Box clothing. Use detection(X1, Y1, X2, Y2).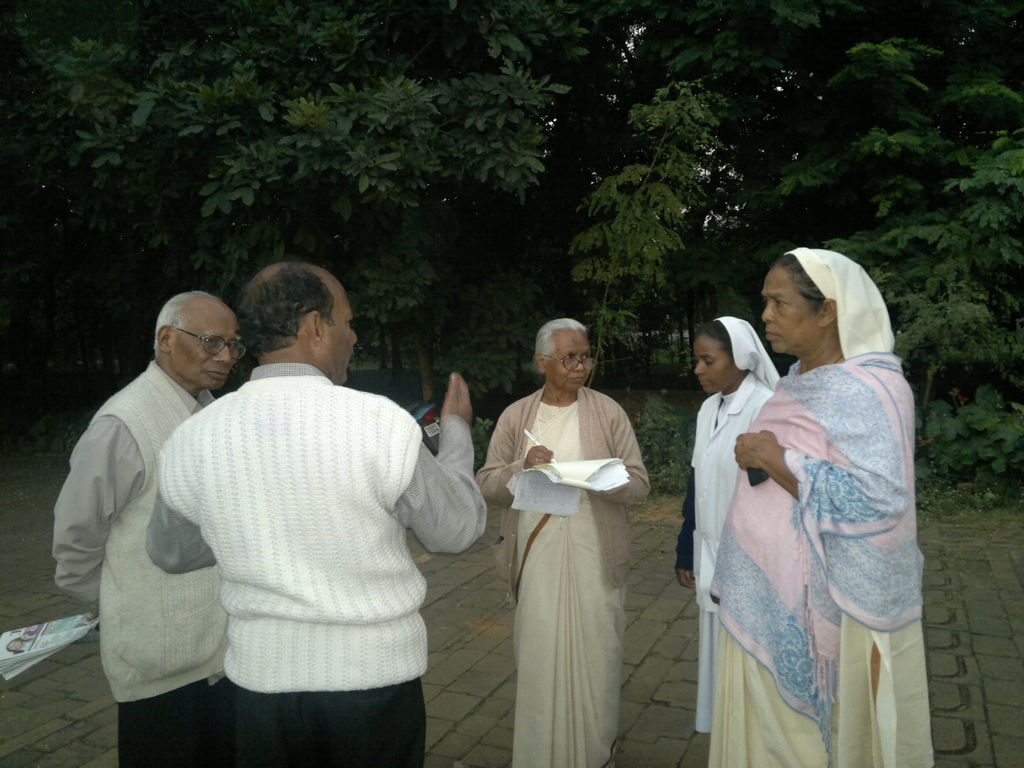
detection(49, 355, 232, 767).
